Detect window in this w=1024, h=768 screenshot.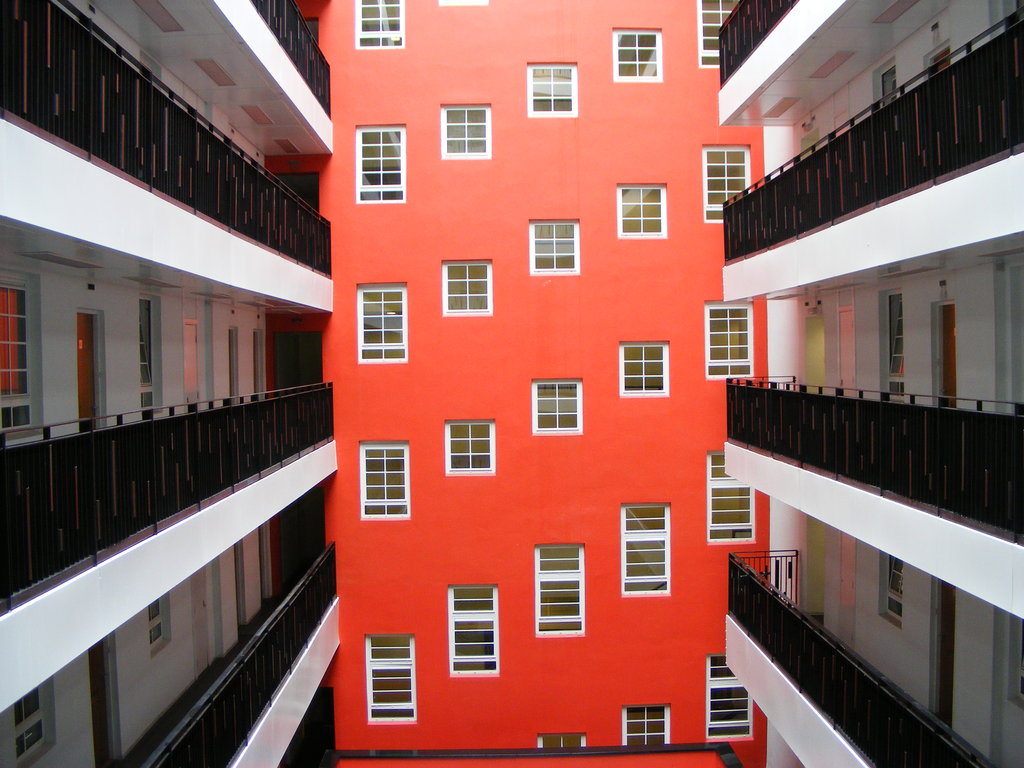
Detection: 444 260 493 317.
